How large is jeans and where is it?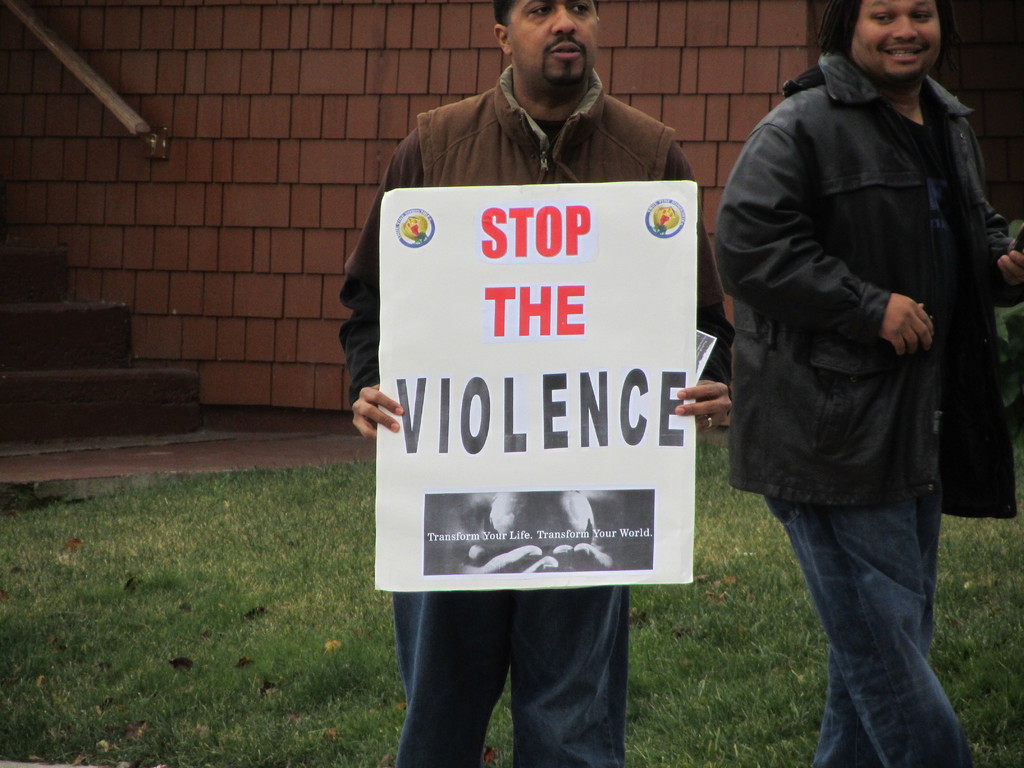
Bounding box: [x1=392, y1=589, x2=632, y2=767].
